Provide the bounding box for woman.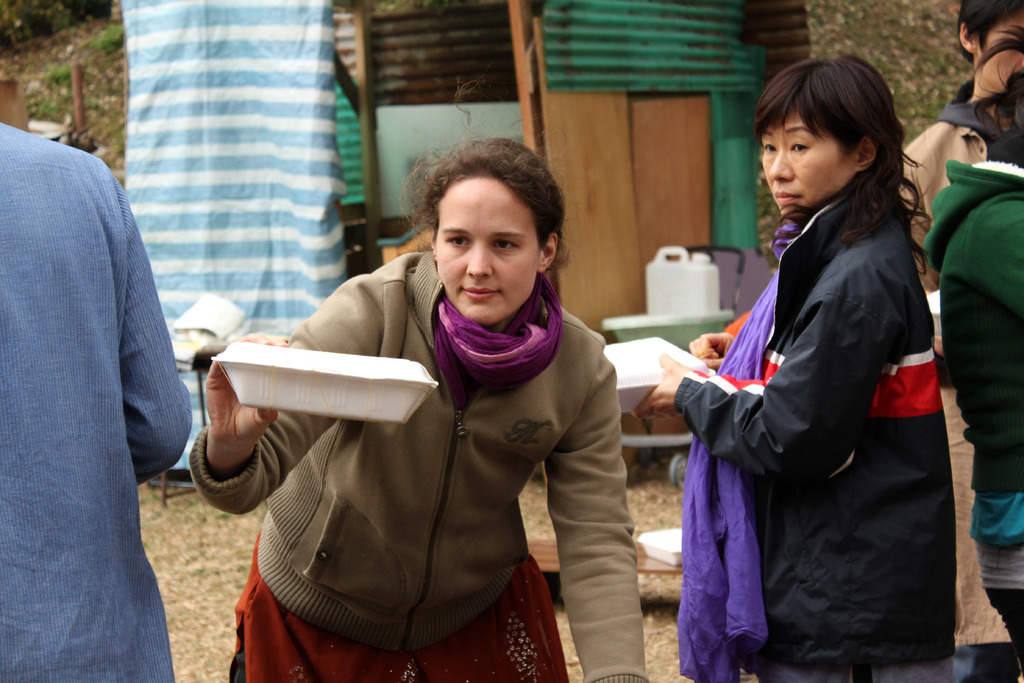
[631,61,959,682].
